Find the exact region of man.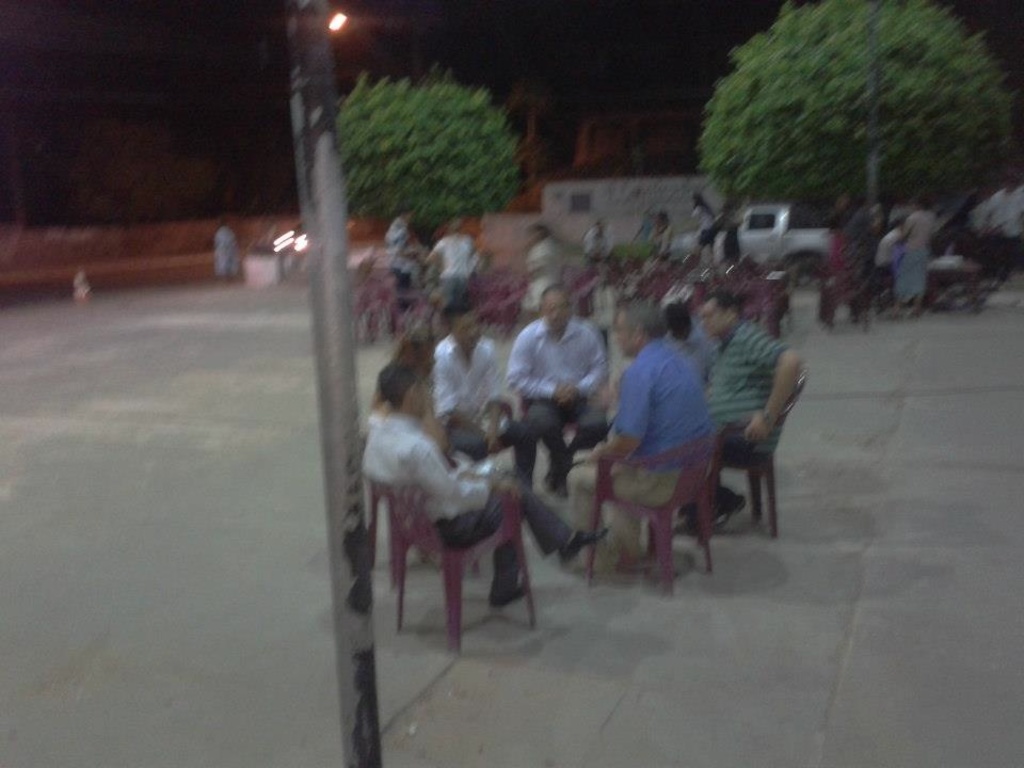
Exact region: (x1=437, y1=297, x2=531, y2=490).
